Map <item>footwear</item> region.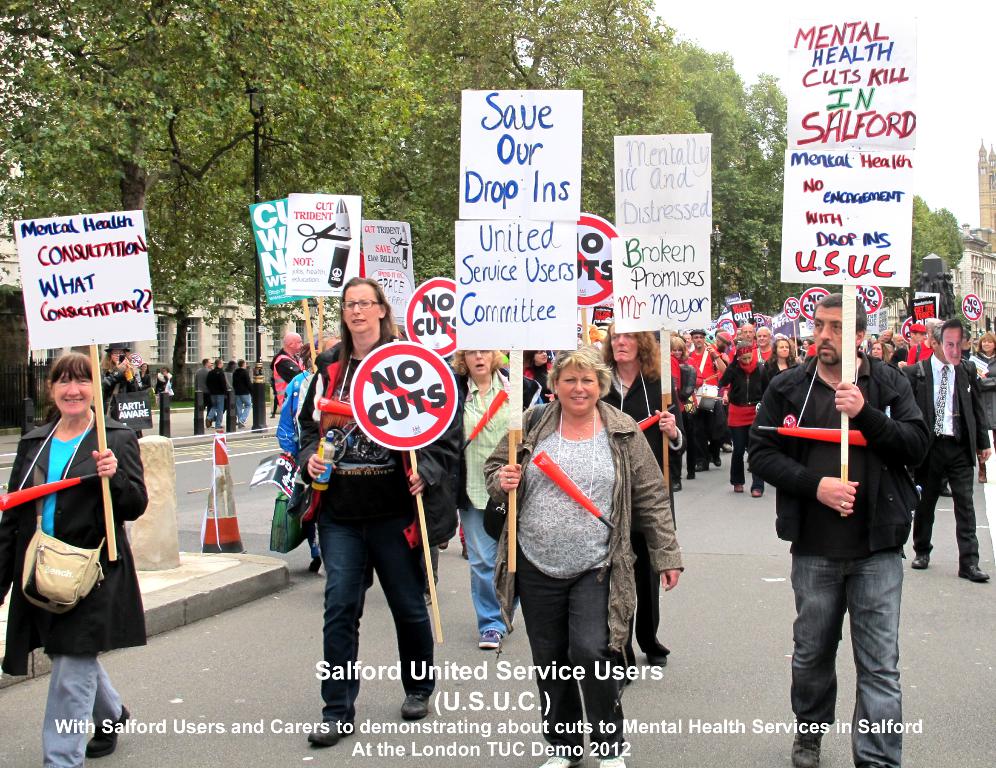
Mapped to <box>301,657,369,738</box>.
